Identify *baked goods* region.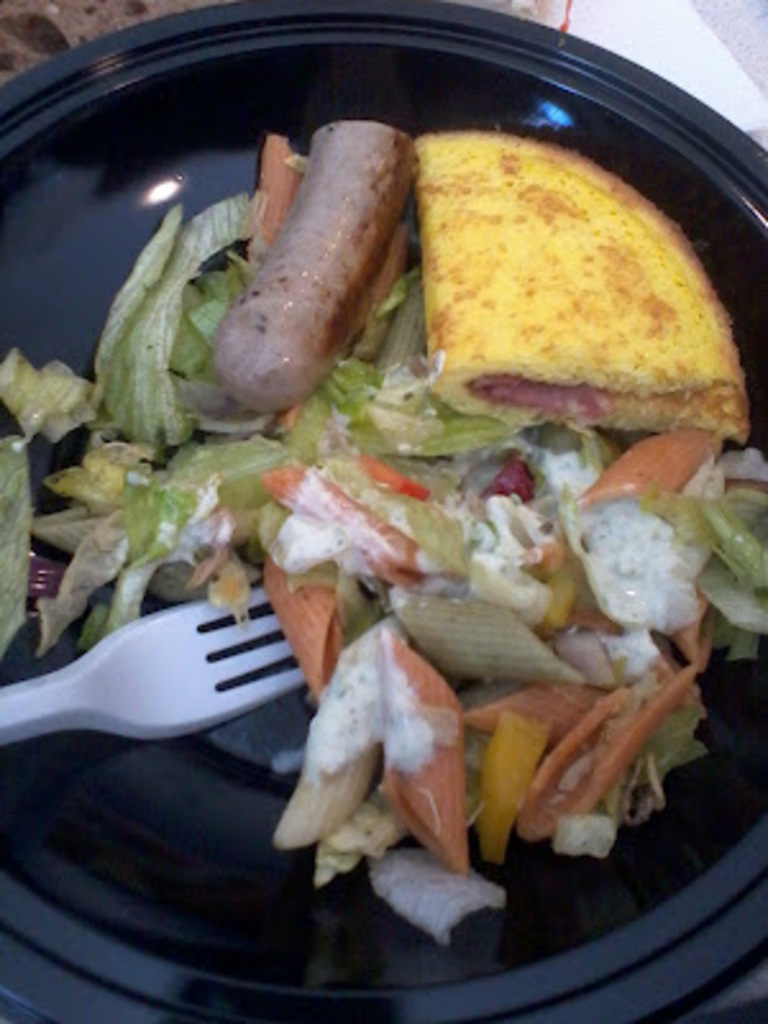
Region: [left=420, top=131, right=742, bottom=430].
